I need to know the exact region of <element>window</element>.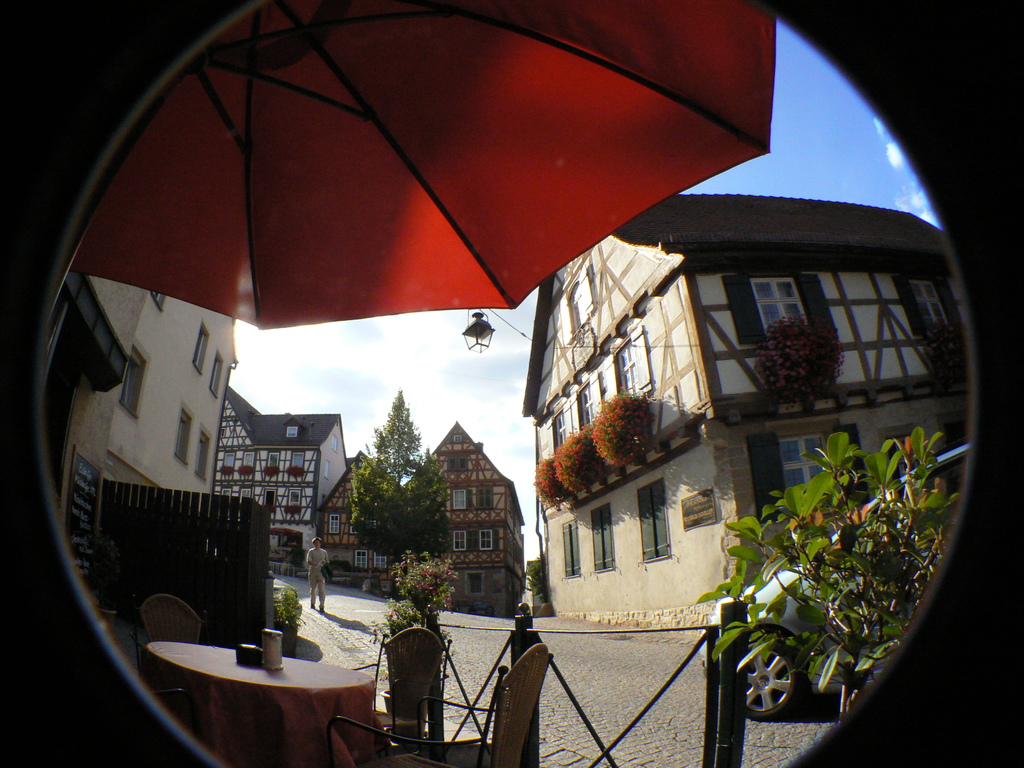
Region: 131 337 147 417.
